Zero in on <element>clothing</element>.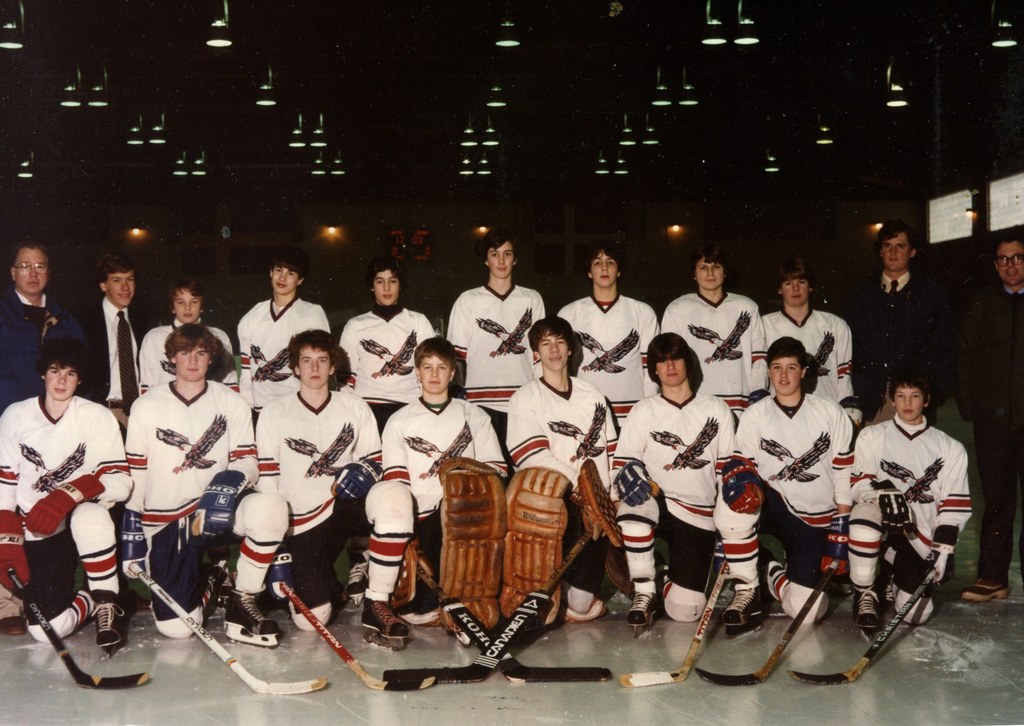
Zeroed in: (13, 513, 120, 626).
